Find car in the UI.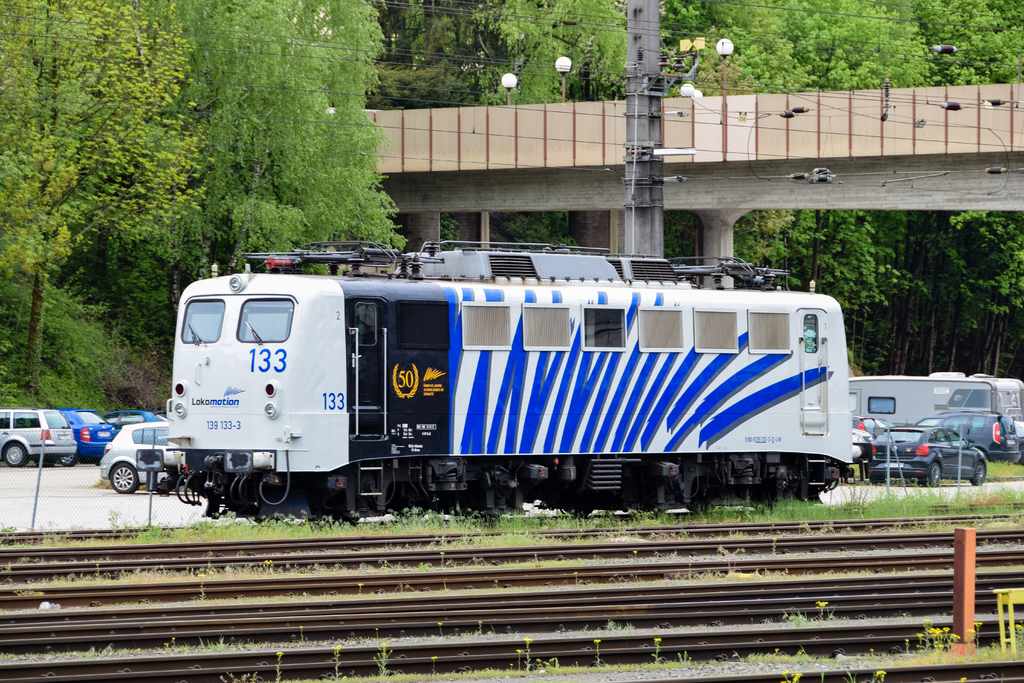
UI element at 102,423,184,490.
